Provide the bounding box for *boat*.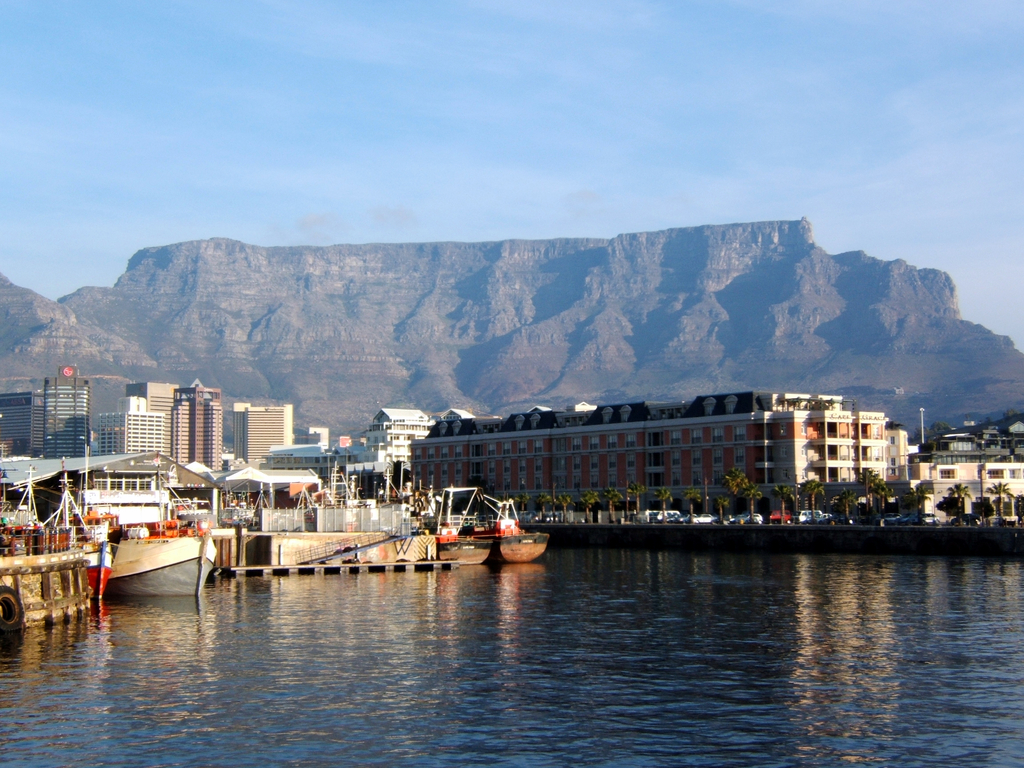
BBox(72, 509, 202, 600).
